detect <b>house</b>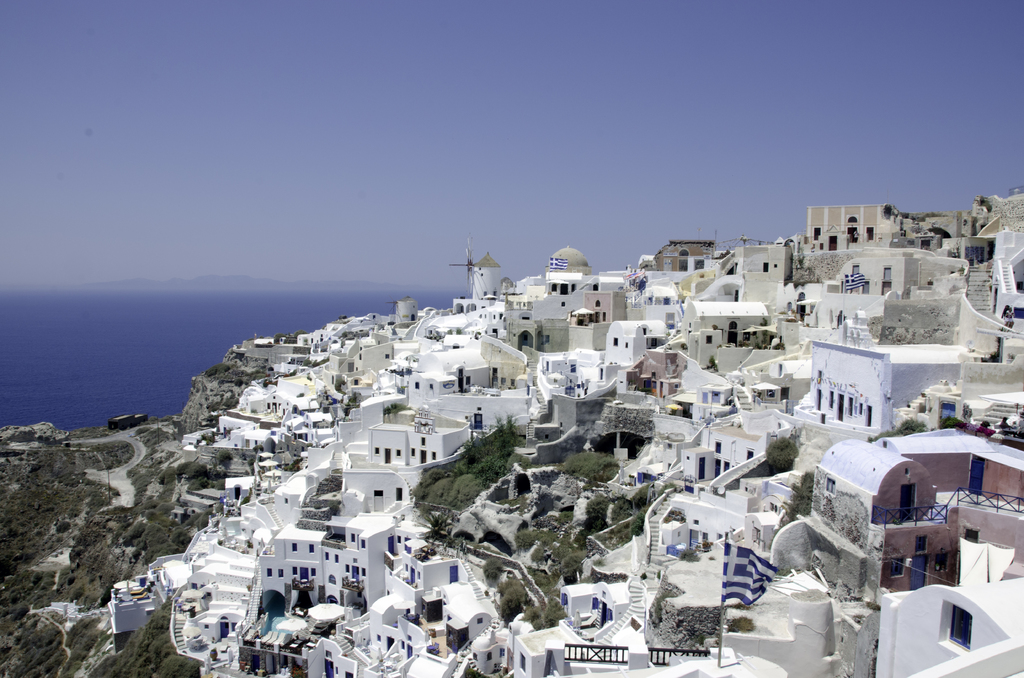
box(839, 241, 965, 300)
